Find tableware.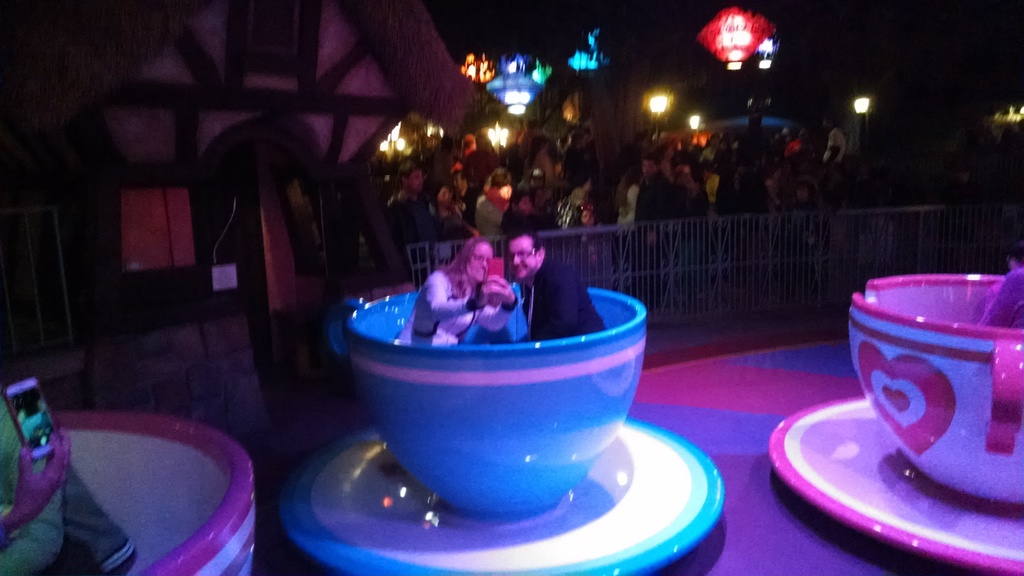
[330, 292, 679, 515].
